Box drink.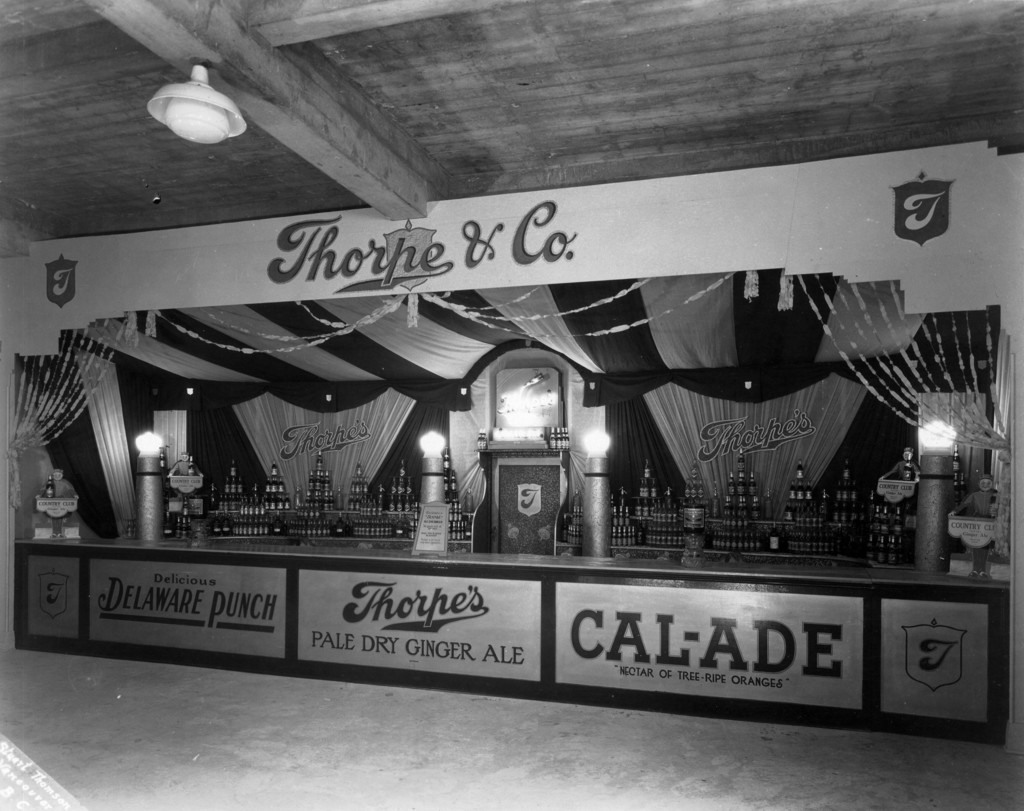
crop(952, 470, 961, 494).
